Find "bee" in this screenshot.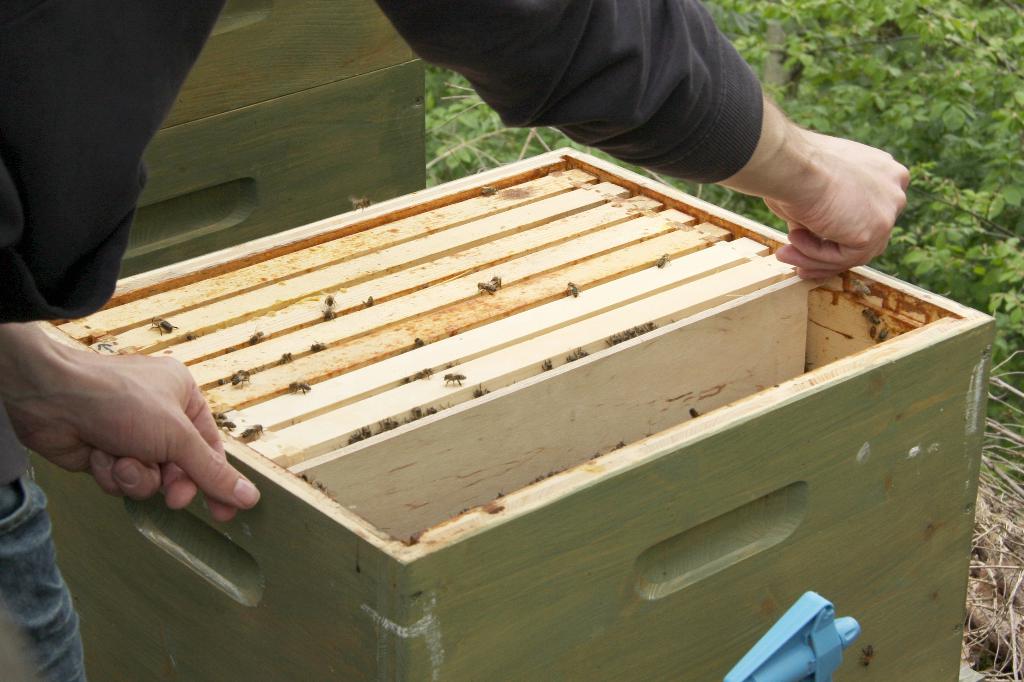
The bounding box for "bee" is [left=569, top=348, right=589, bottom=364].
